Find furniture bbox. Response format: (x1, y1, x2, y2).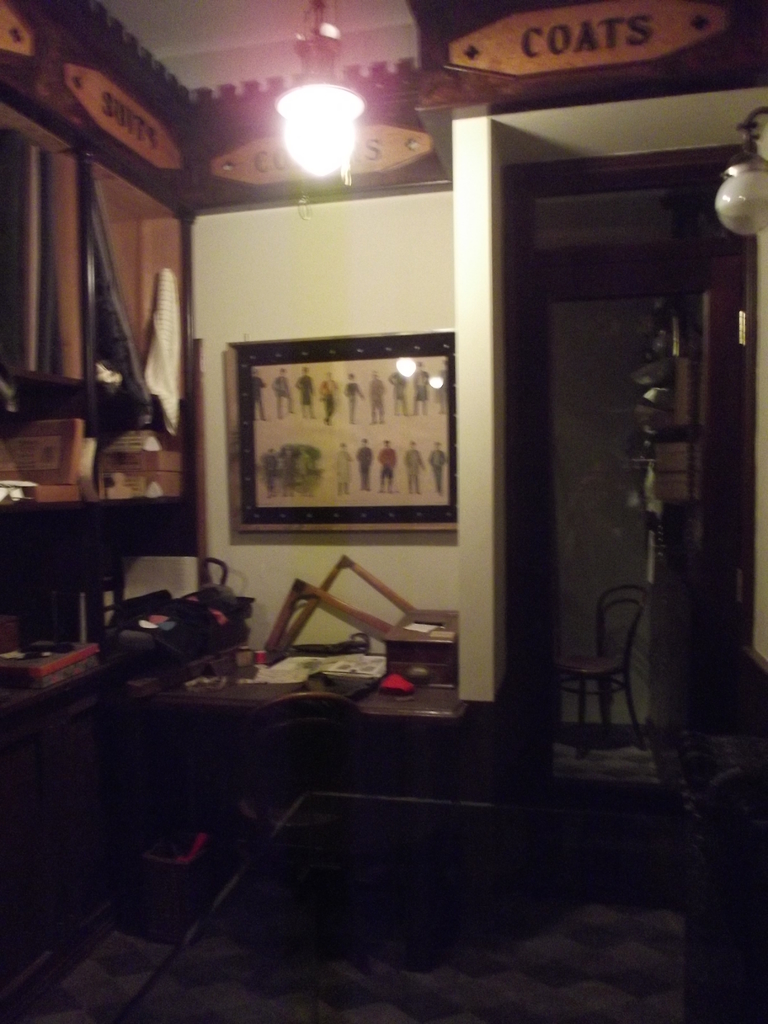
(564, 579, 644, 762).
